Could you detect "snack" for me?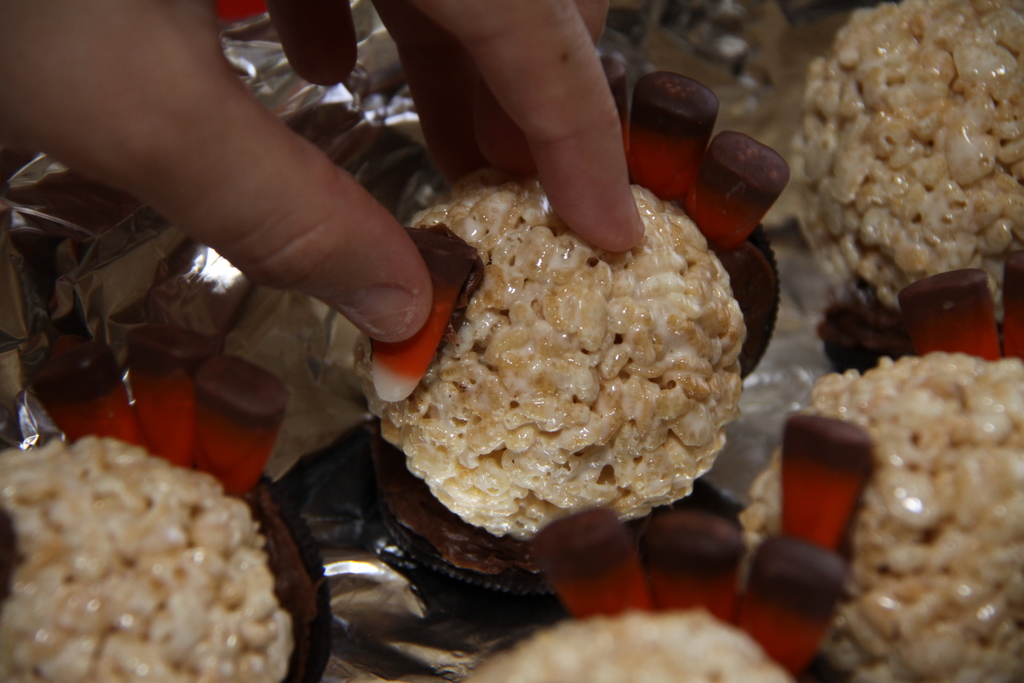
Detection result: l=470, t=611, r=806, b=682.
